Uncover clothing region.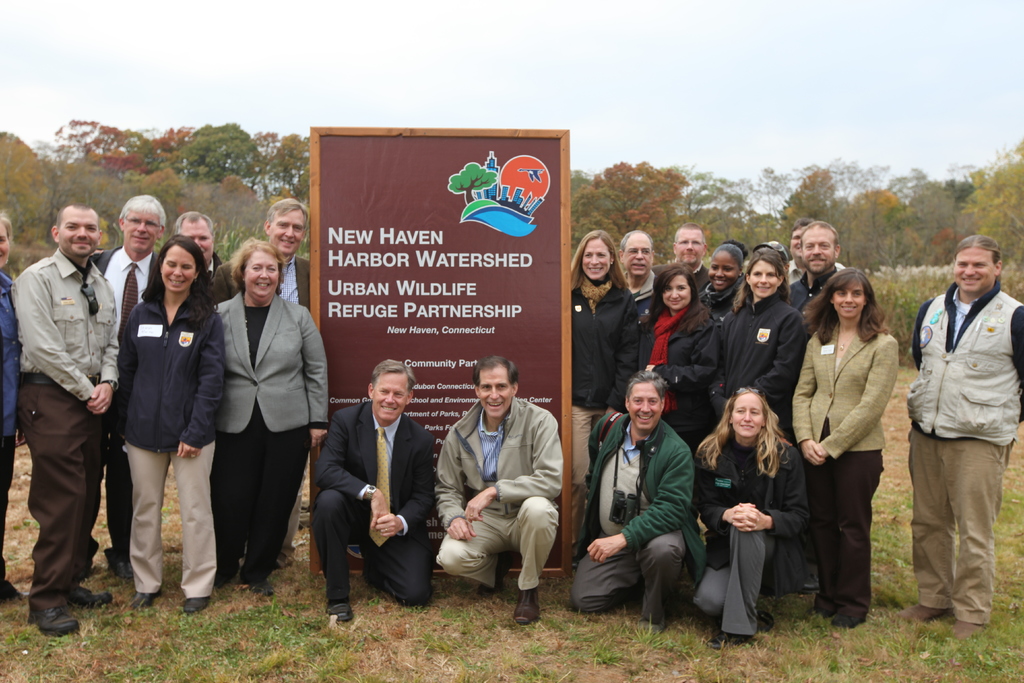
Uncovered: pyautogui.locateOnScreen(9, 247, 122, 612).
